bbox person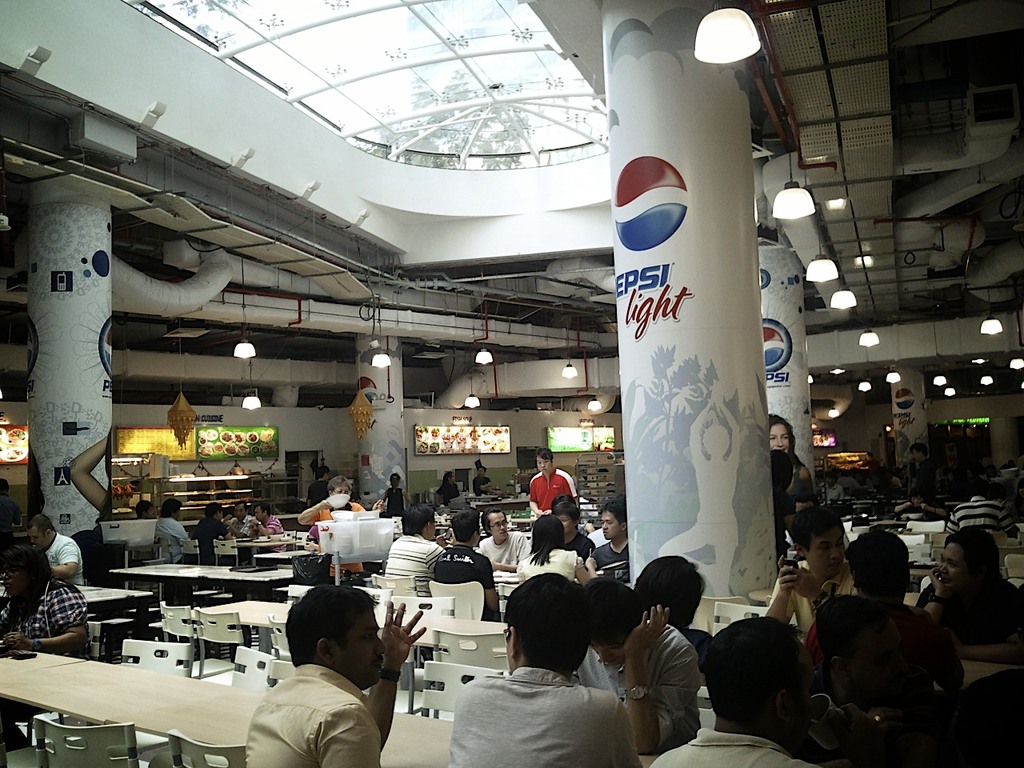
x1=291 y1=471 x2=369 y2=578
